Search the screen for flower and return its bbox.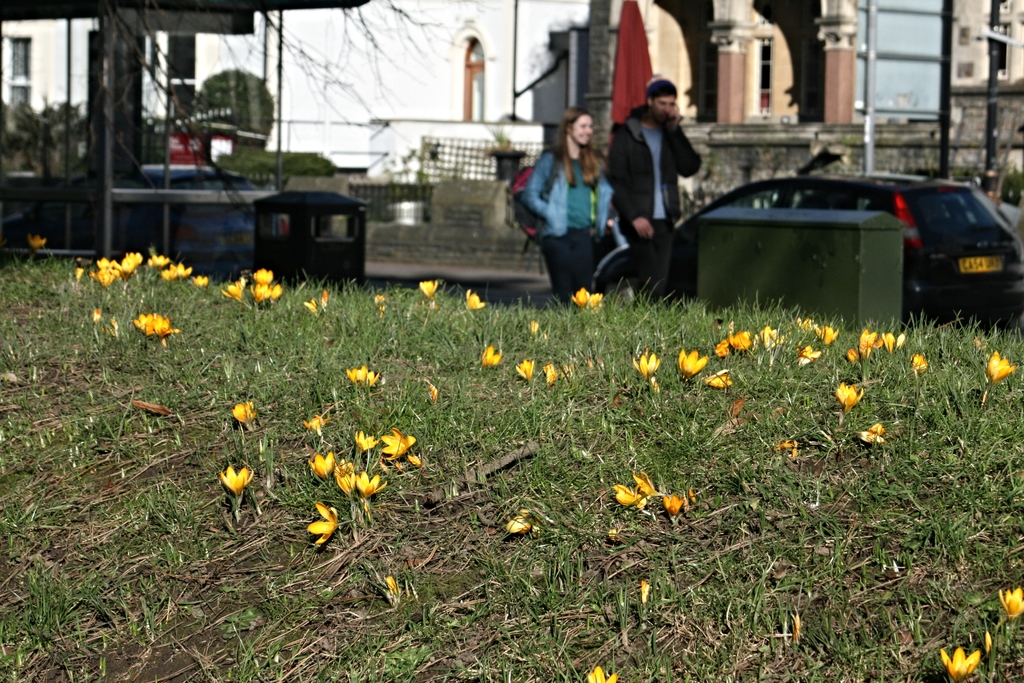
Found: detection(134, 314, 155, 329).
